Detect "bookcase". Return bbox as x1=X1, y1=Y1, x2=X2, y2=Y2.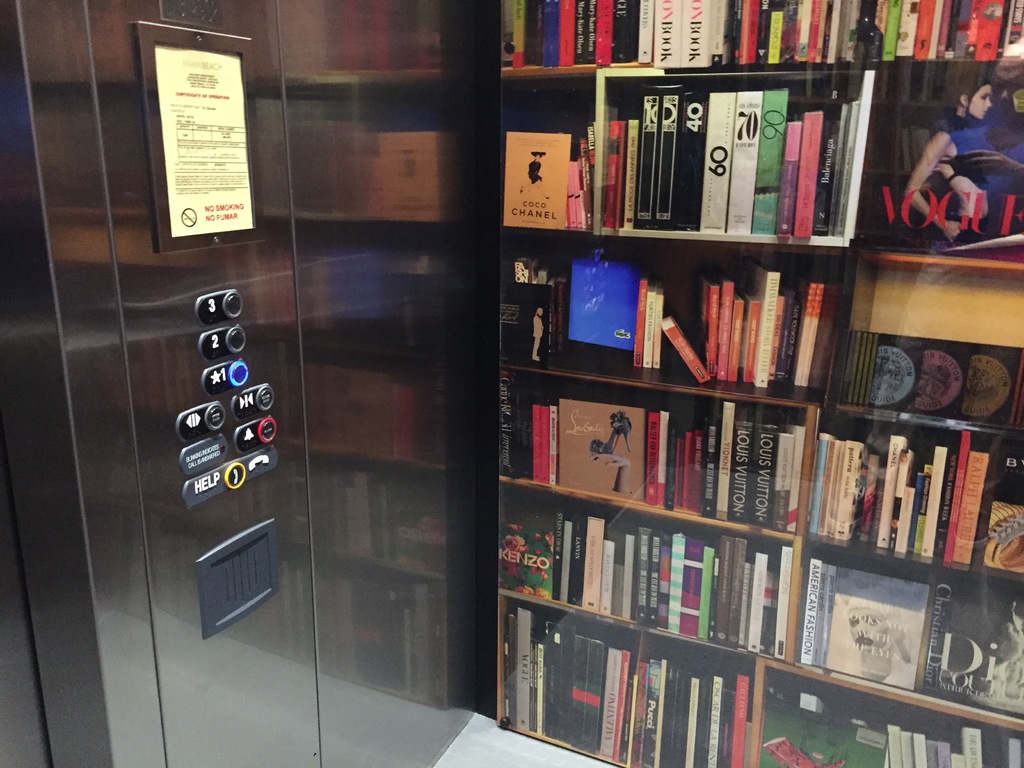
x1=483, y1=0, x2=1023, y2=767.
